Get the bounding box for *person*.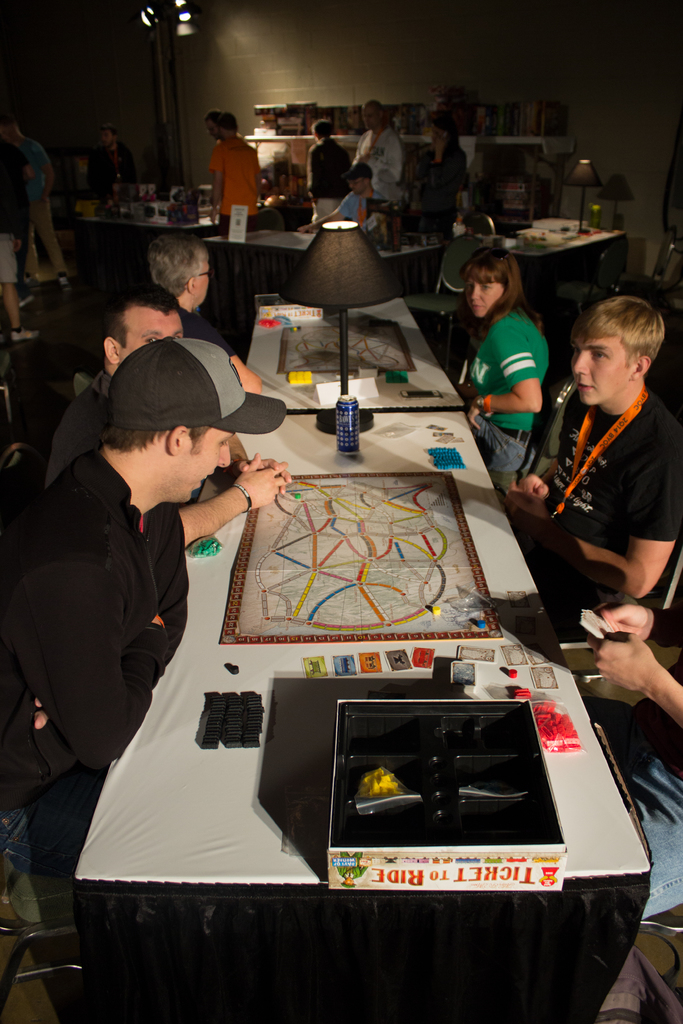
<box>50,277,299,555</box>.
